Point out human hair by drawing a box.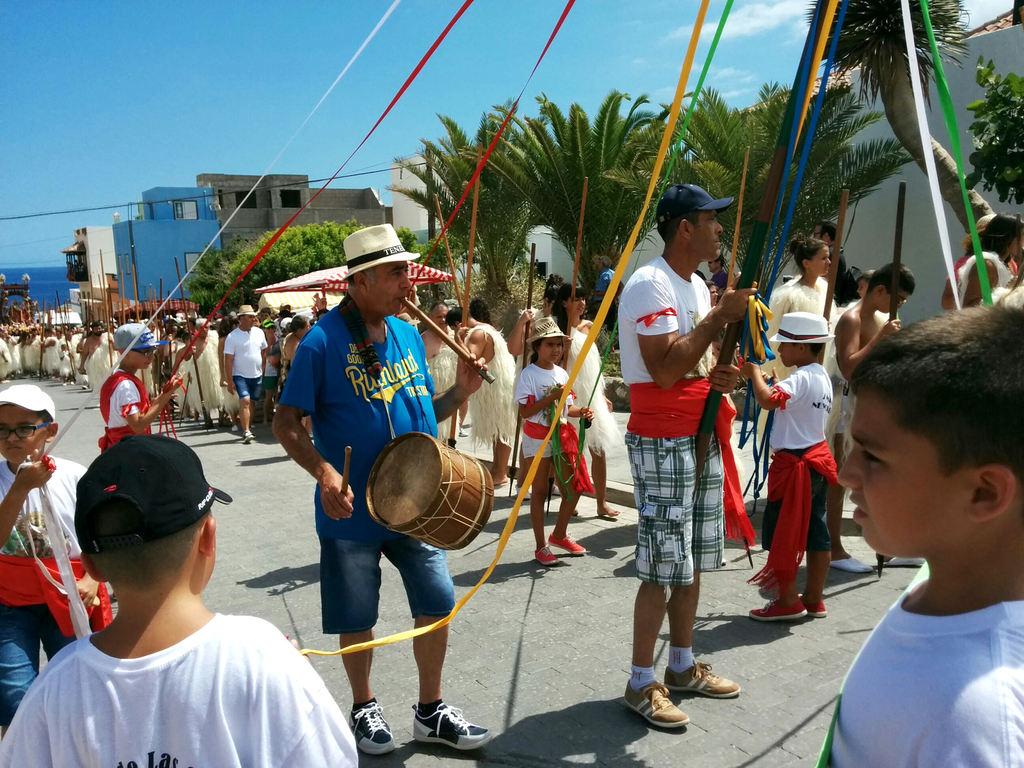
(x1=446, y1=307, x2=468, y2=326).
